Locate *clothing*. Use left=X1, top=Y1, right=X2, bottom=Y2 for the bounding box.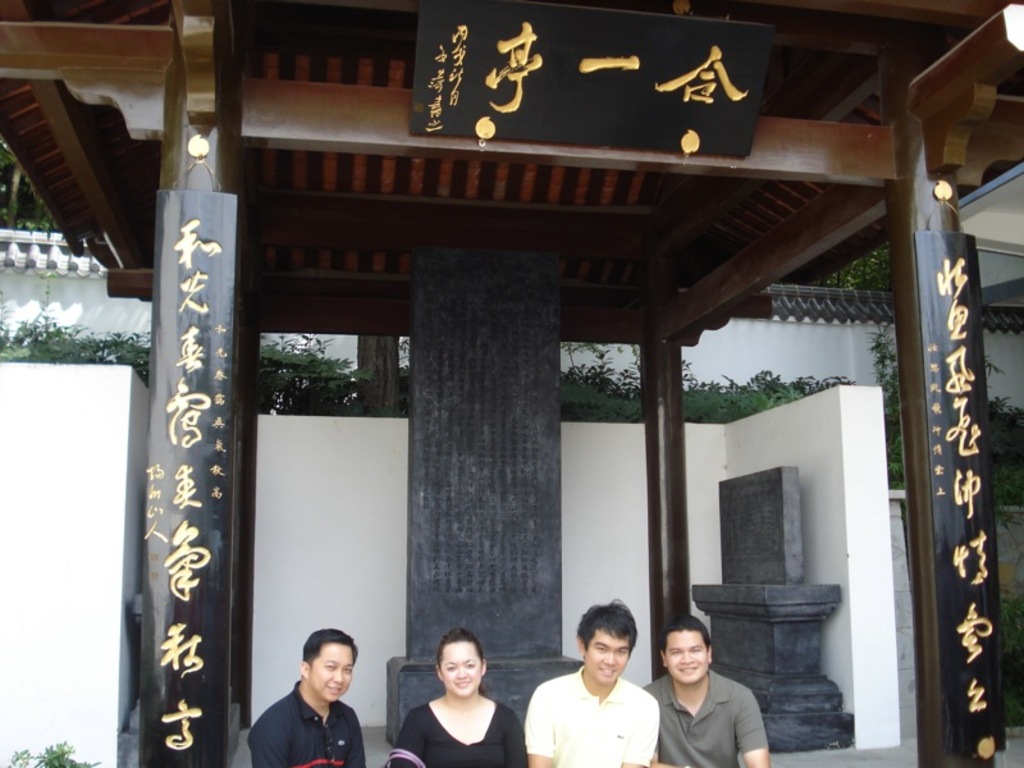
left=525, top=663, right=660, bottom=767.
